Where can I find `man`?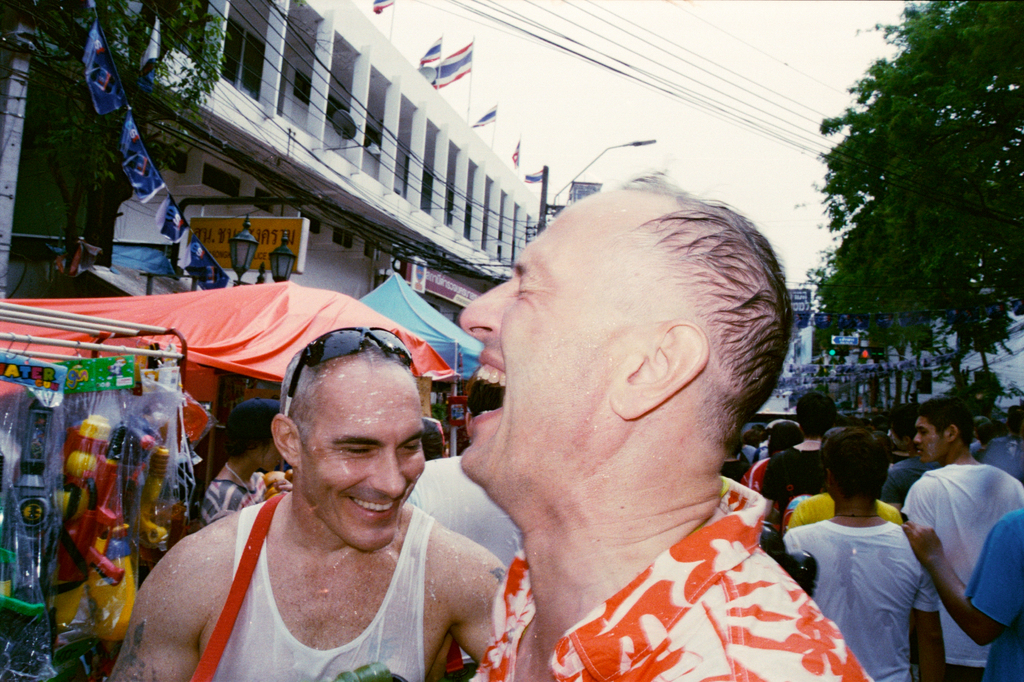
You can find it at Rect(771, 424, 947, 681).
